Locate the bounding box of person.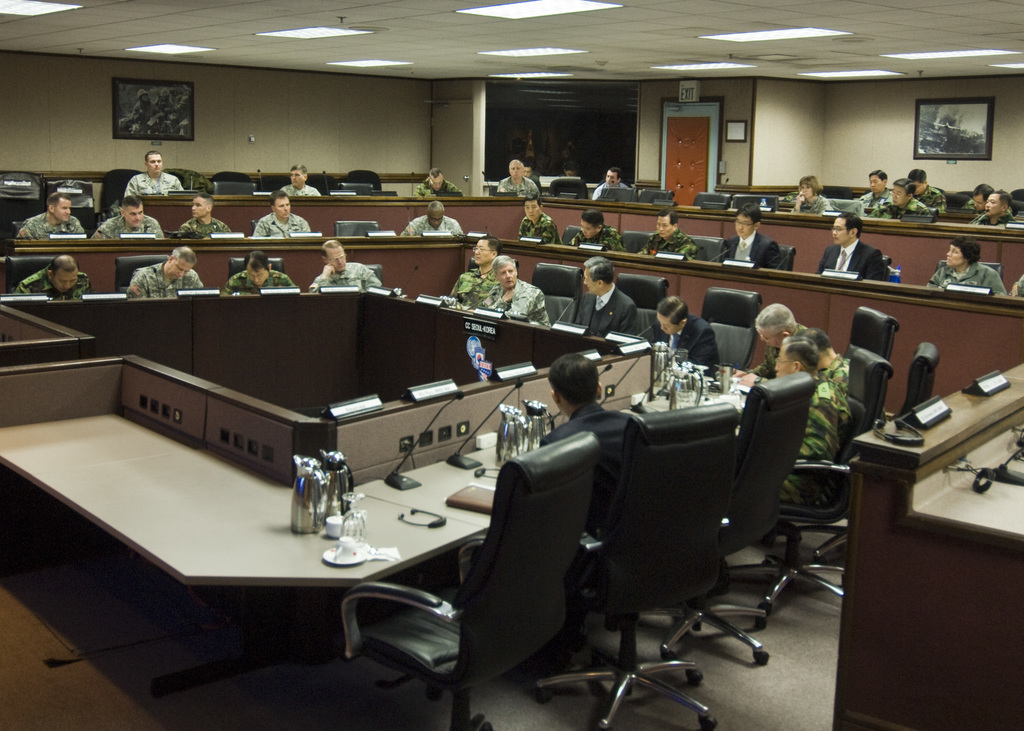
Bounding box: <bbox>281, 163, 321, 200</bbox>.
